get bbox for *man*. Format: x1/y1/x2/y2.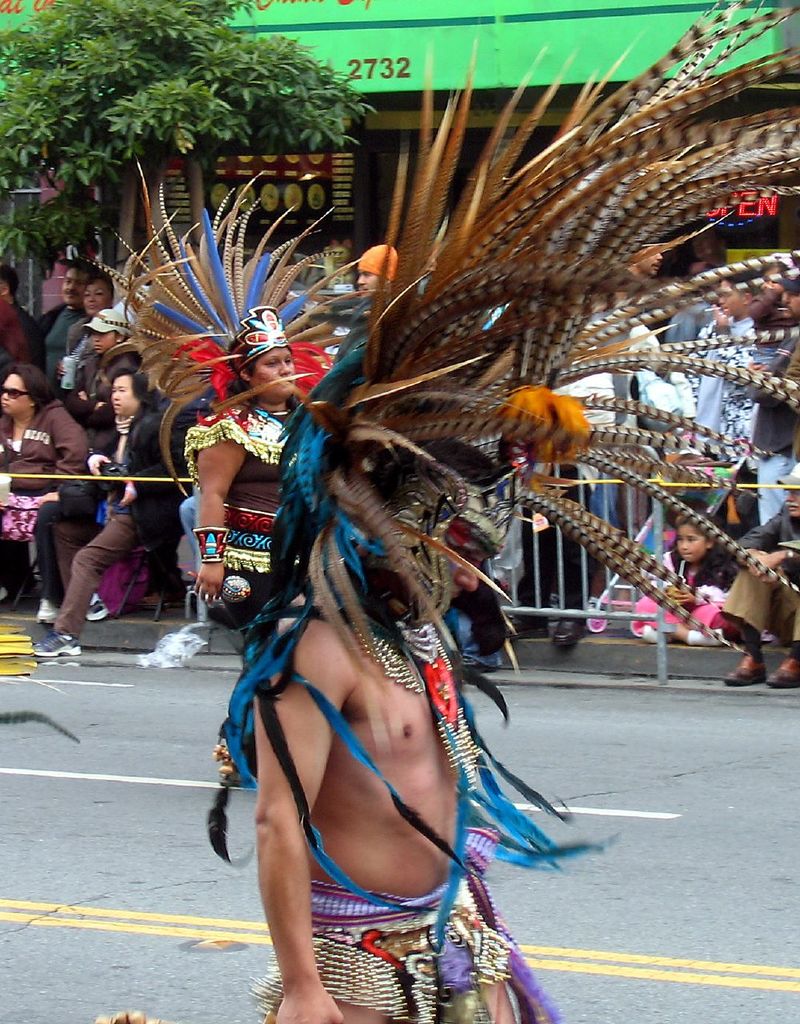
79/306/129/427.
